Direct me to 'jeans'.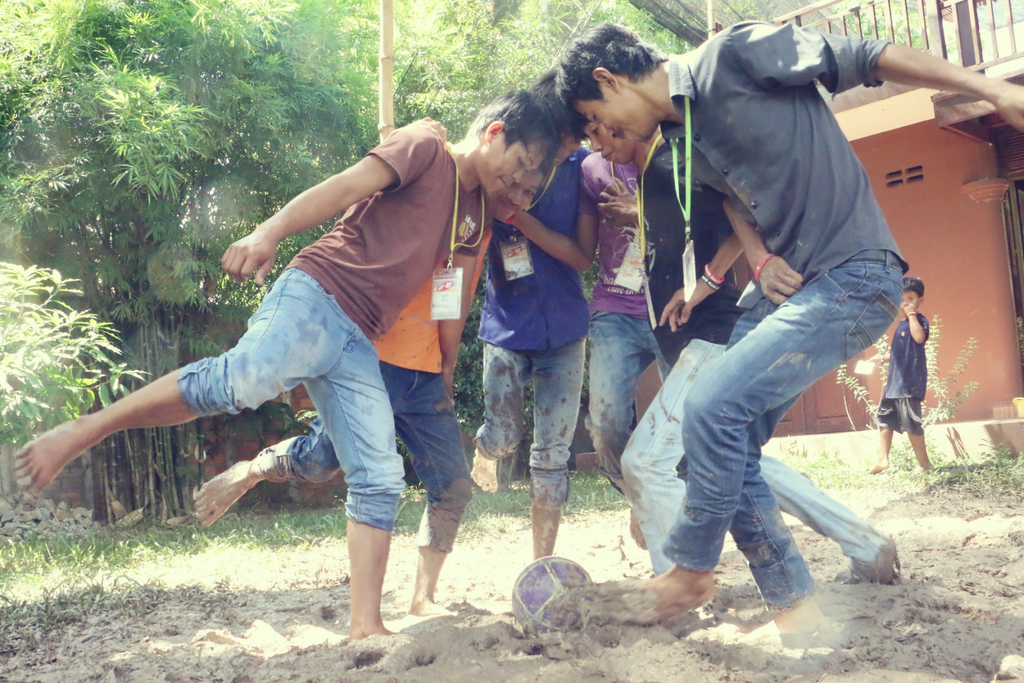
Direction: 271, 361, 473, 552.
